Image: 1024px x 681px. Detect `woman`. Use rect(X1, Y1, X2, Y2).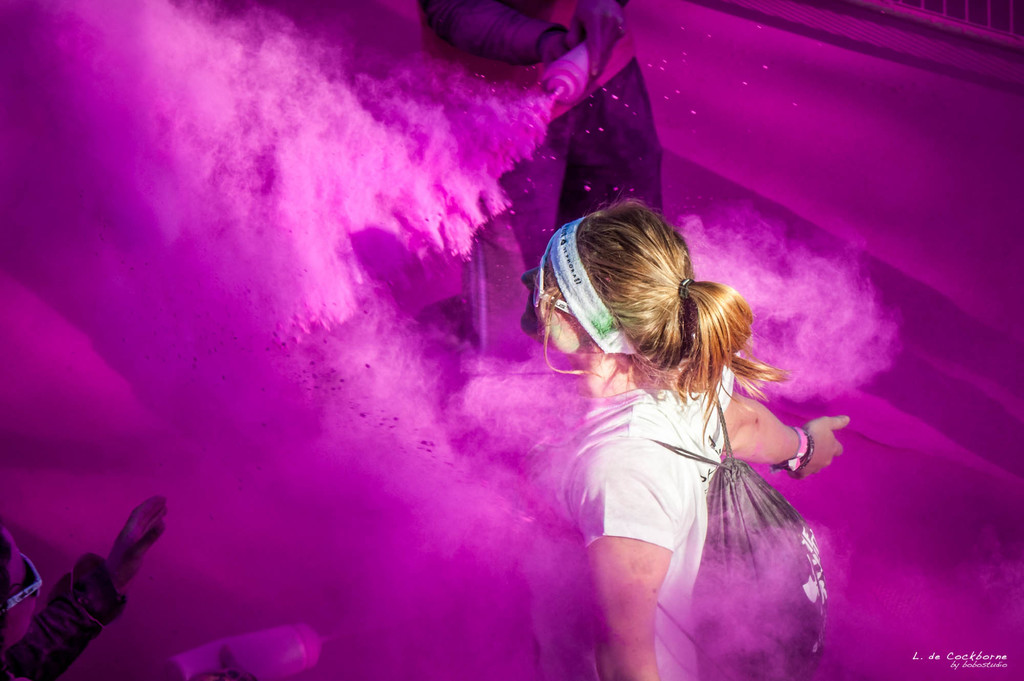
rect(516, 174, 857, 664).
